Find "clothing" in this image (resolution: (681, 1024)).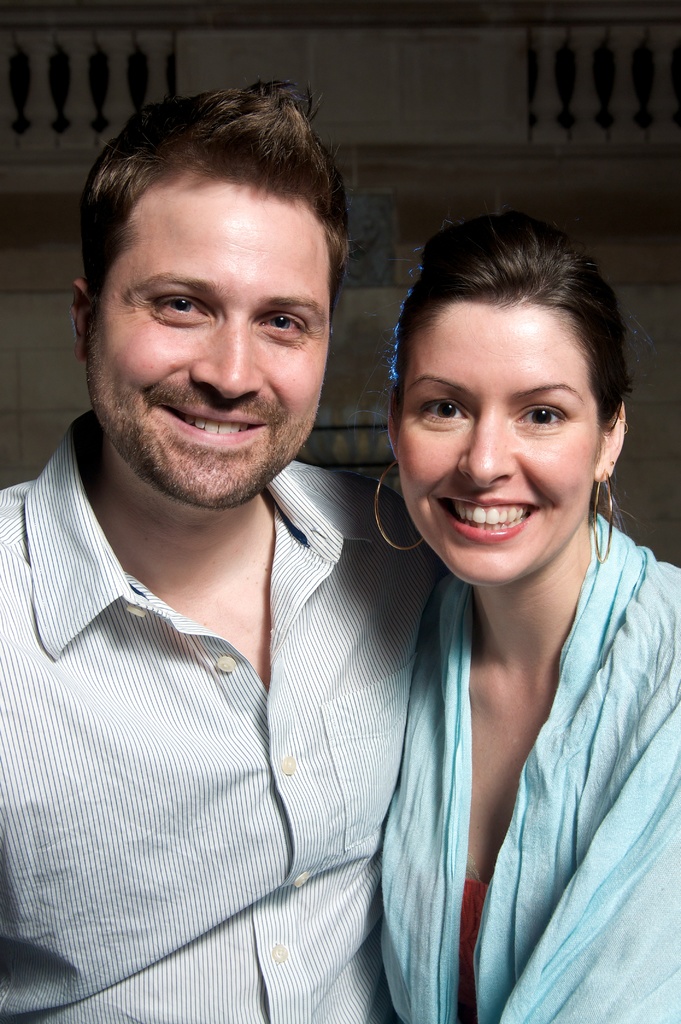
rect(373, 509, 680, 1023).
